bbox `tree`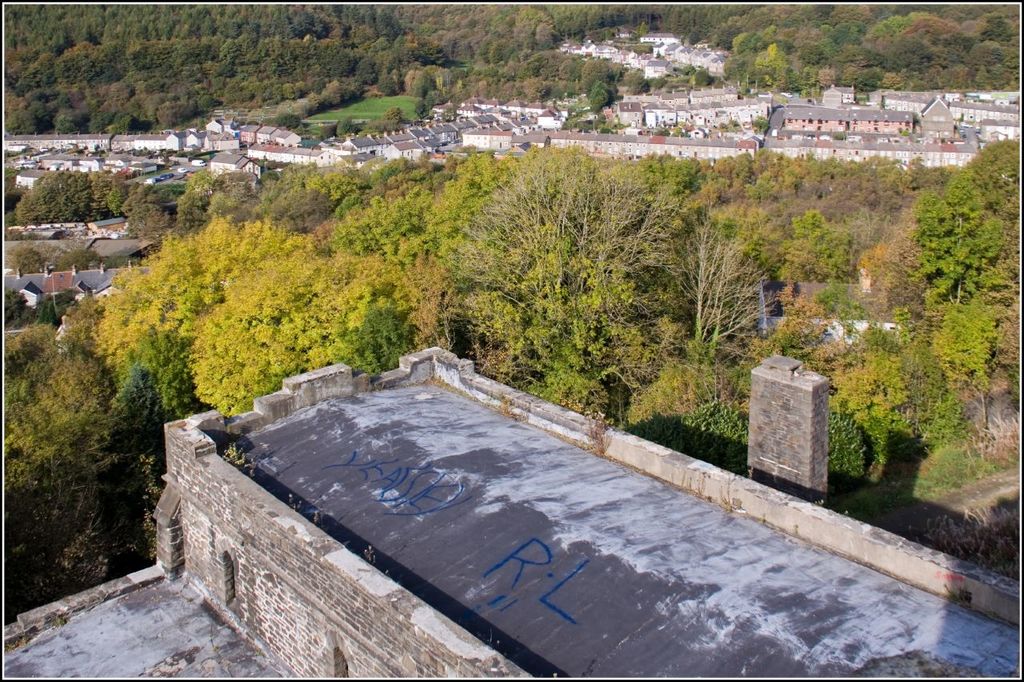
(left=622, top=70, right=645, bottom=96)
